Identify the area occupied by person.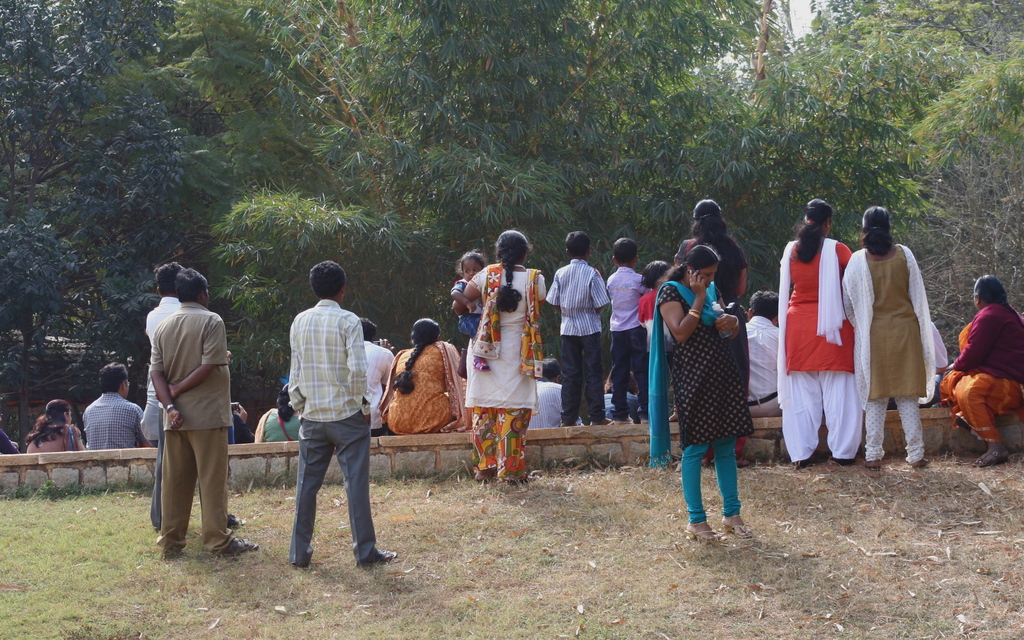
Area: Rect(10, 399, 80, 461).
